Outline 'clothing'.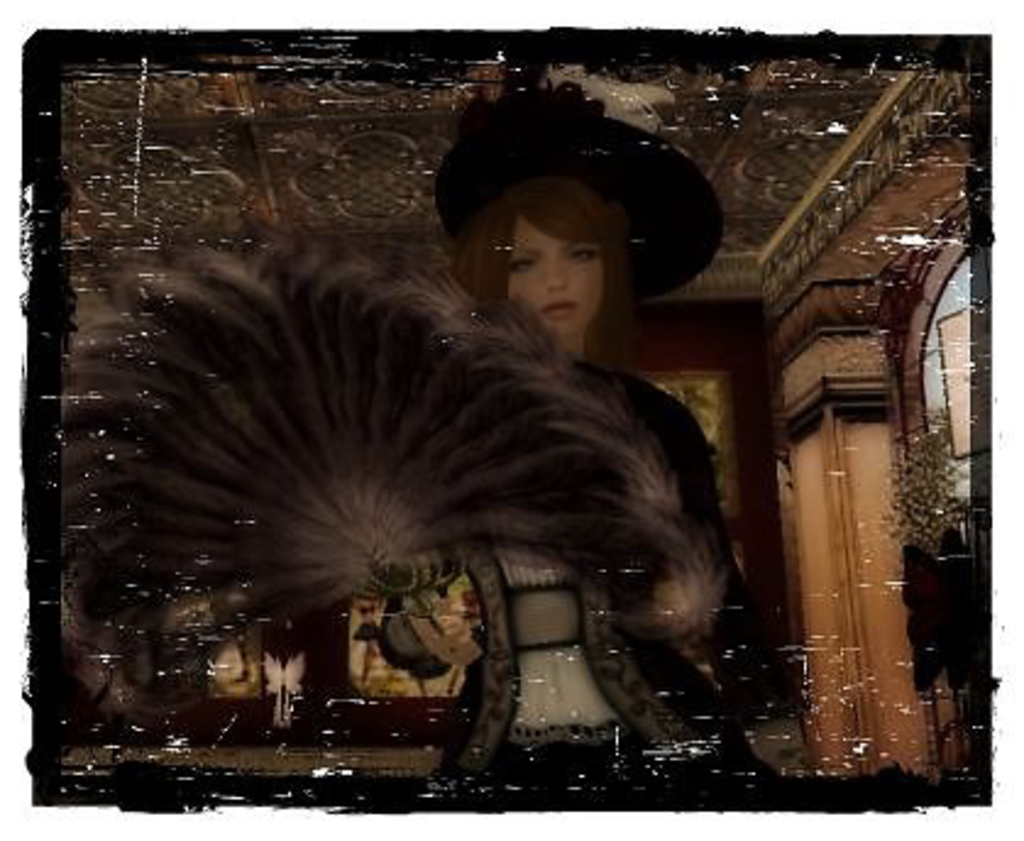
Outline: <bbox>376, 357, 763, 802</bbox>.
